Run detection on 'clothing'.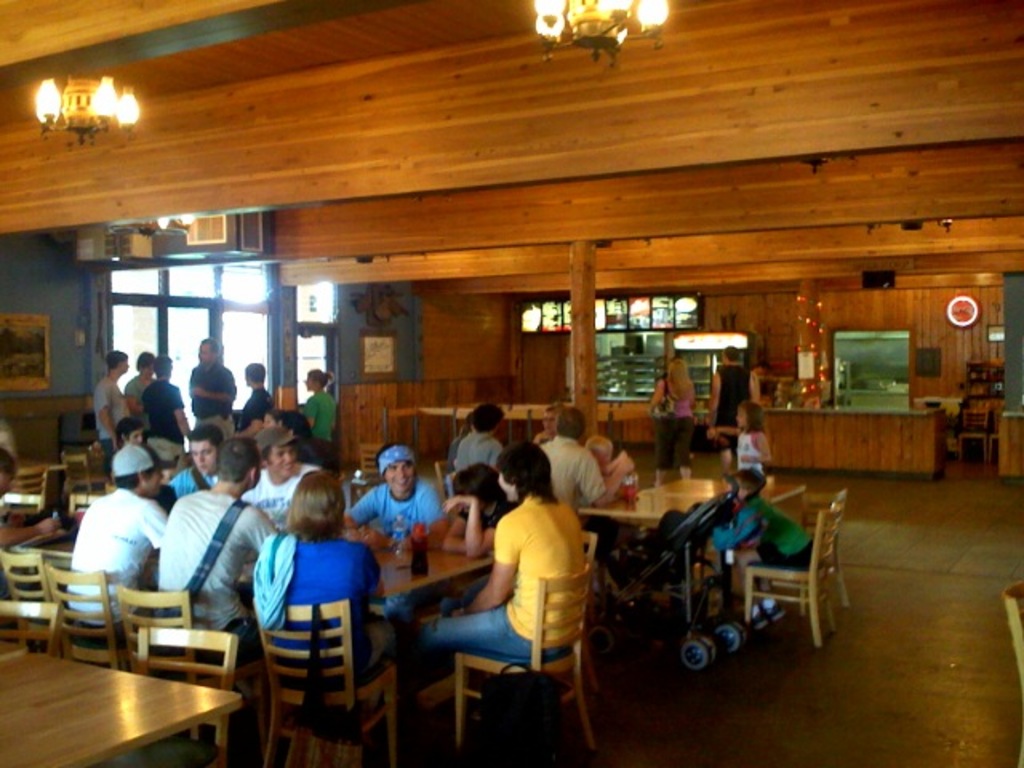
Result: crop(422, 498, 597, 675).
